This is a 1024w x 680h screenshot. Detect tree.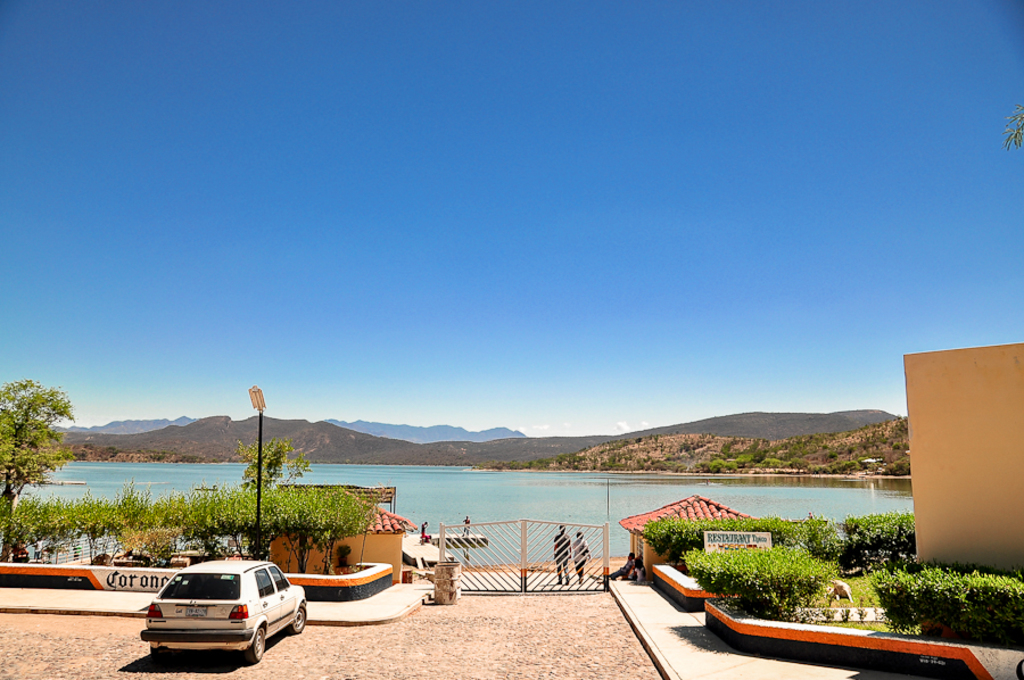
(left=844, top=447, right=852, bottom=463).
